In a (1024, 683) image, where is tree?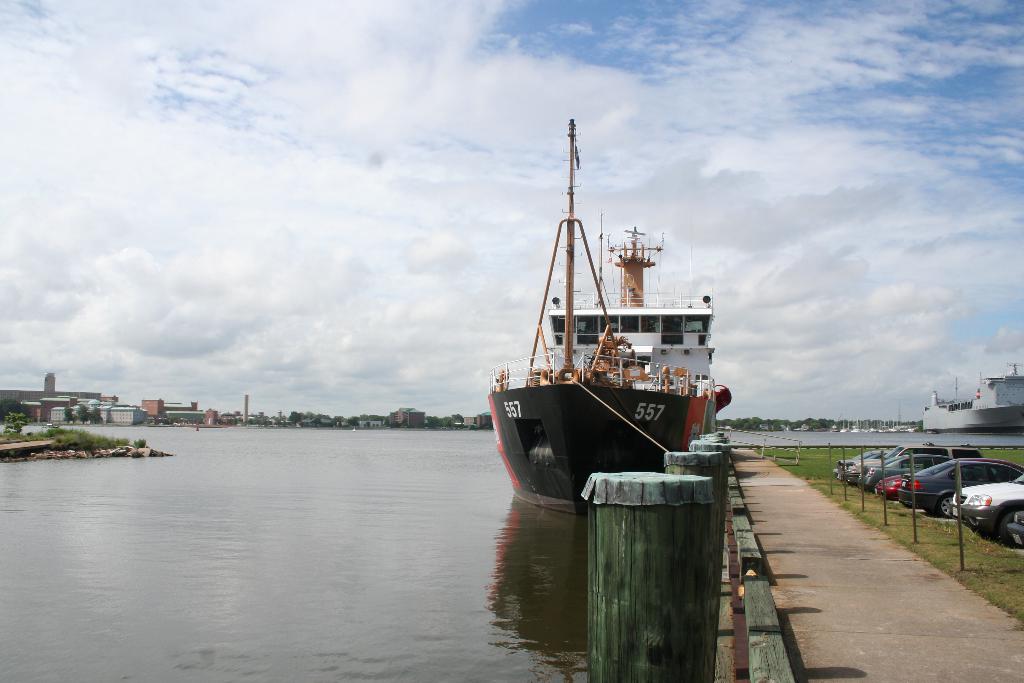
[x1=311, y1=416, x2=324, y2=425].
